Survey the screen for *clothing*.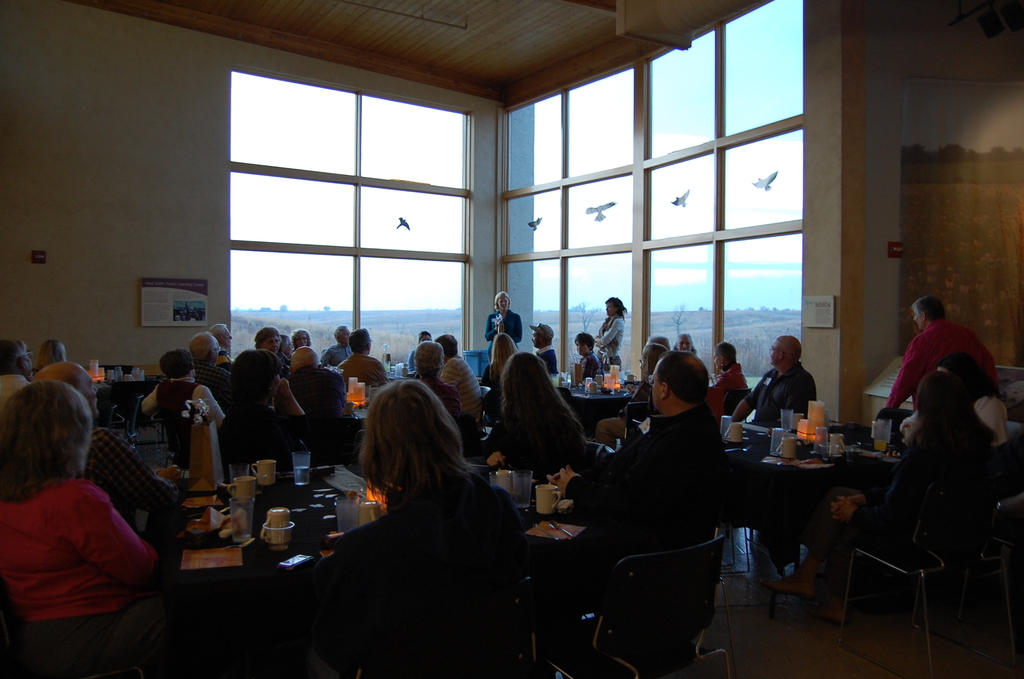
Survey found: [708,367,748,412].
